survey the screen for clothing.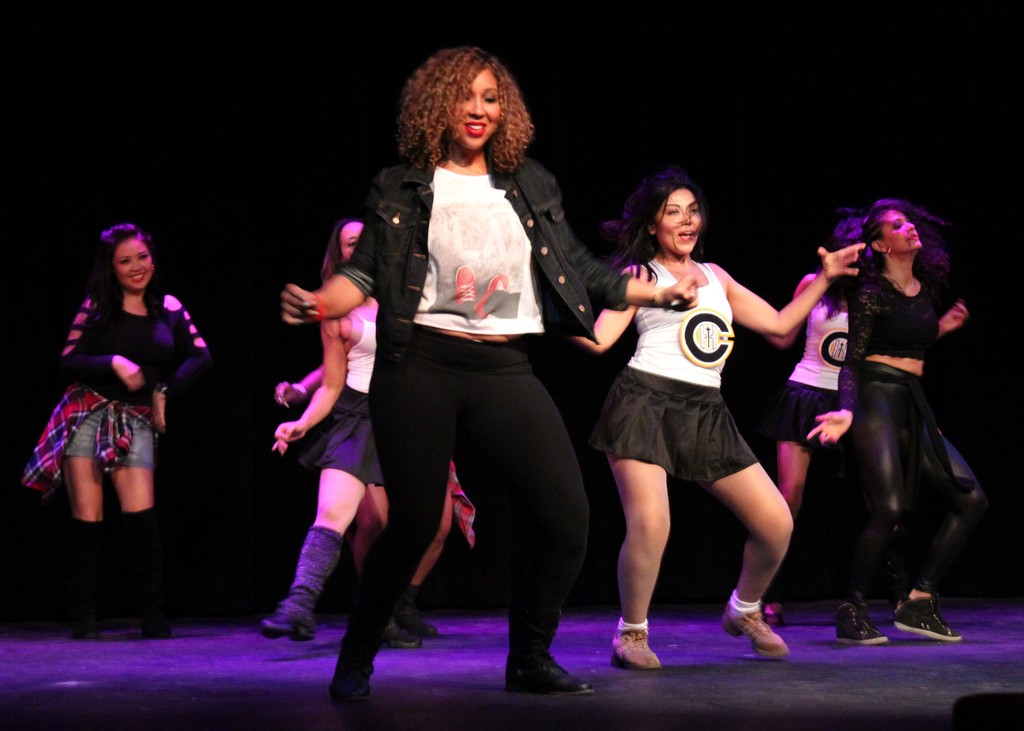
Survey found: box=[27, 287, 215, 485].
